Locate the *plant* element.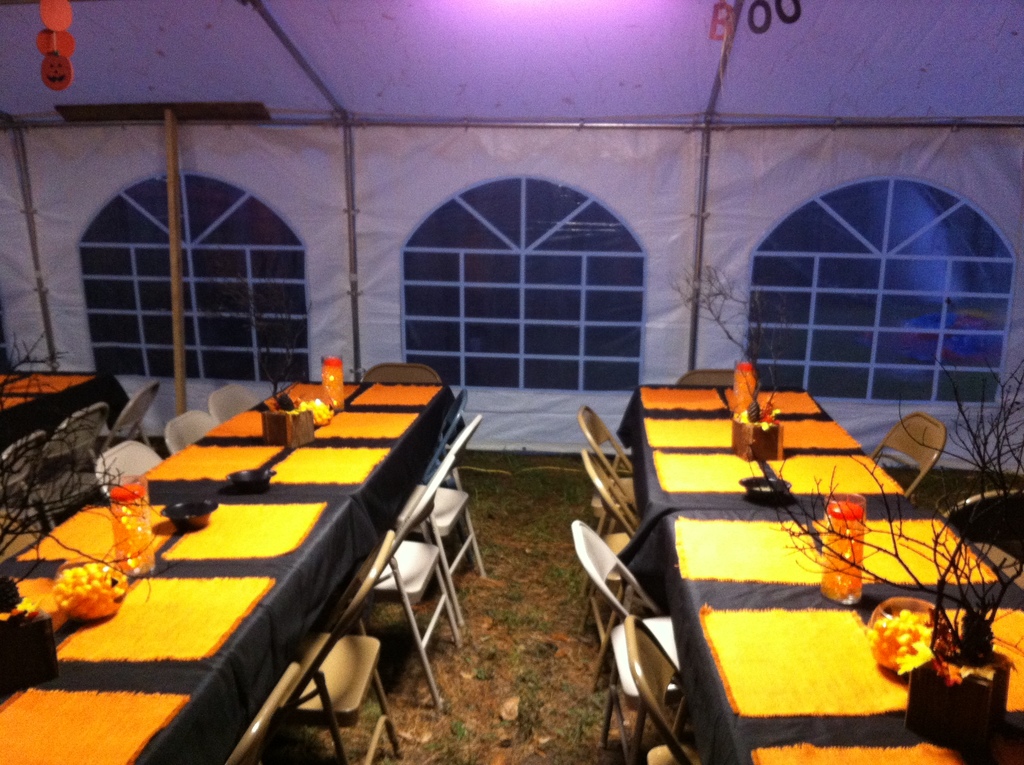
Element bbox: select_region(567, 472, 591, 505).
